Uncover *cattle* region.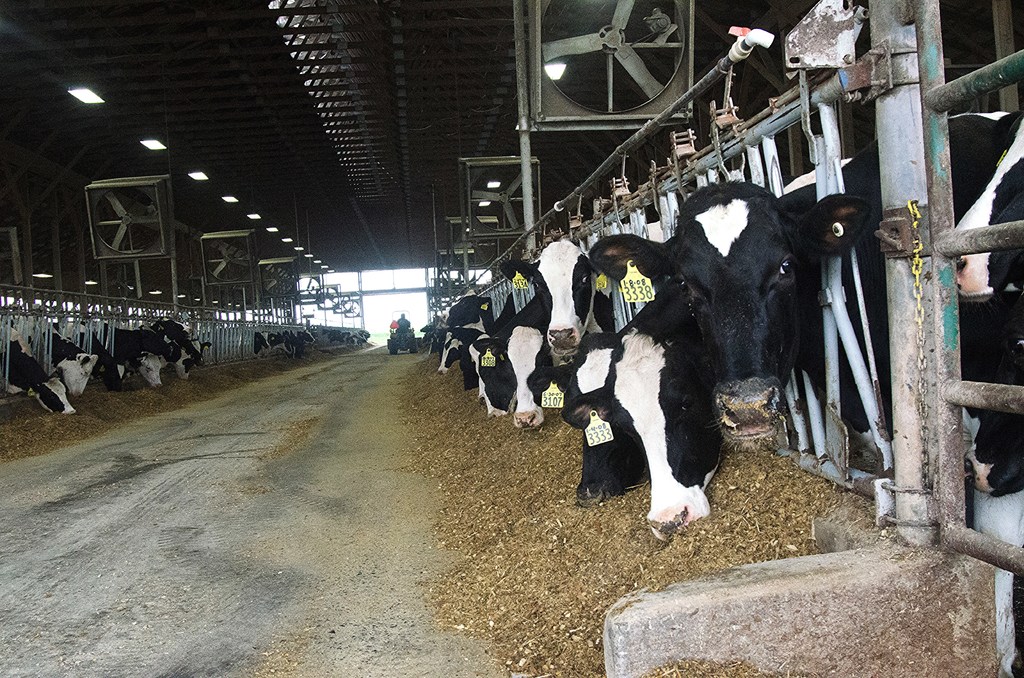
Uncovered: l=951, t=102, r=1023, b=295.
